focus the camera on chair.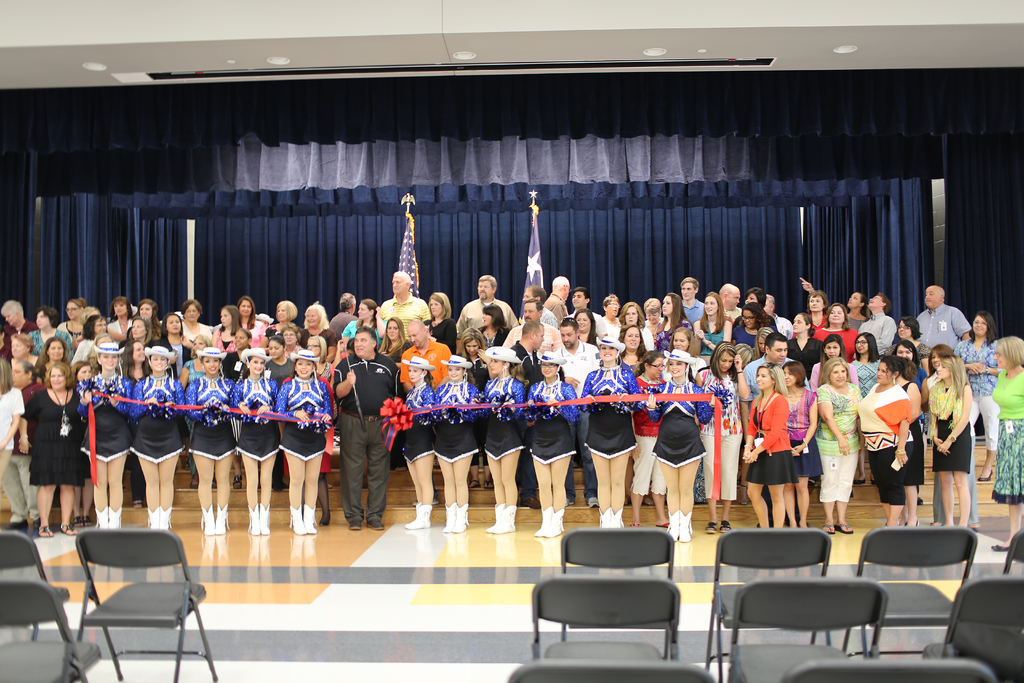
Focus region: {"x1": 506, "y1": 659, "x2": 716, "y2": 682}.
